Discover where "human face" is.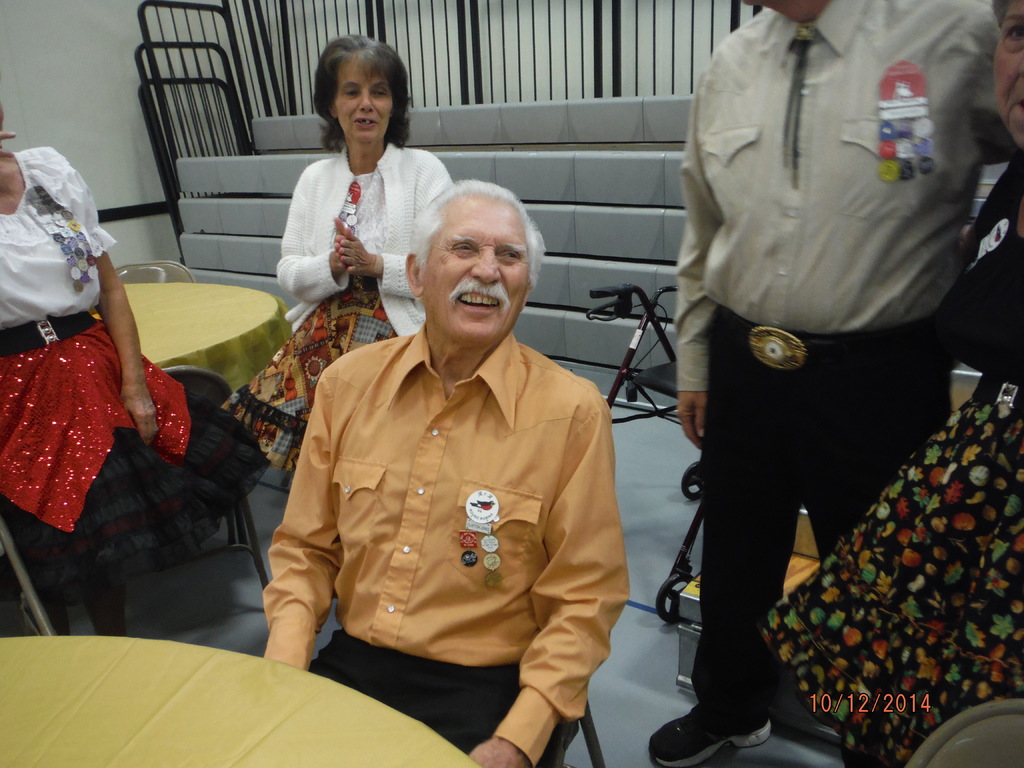
Discovered at 993/1/1023/152.
